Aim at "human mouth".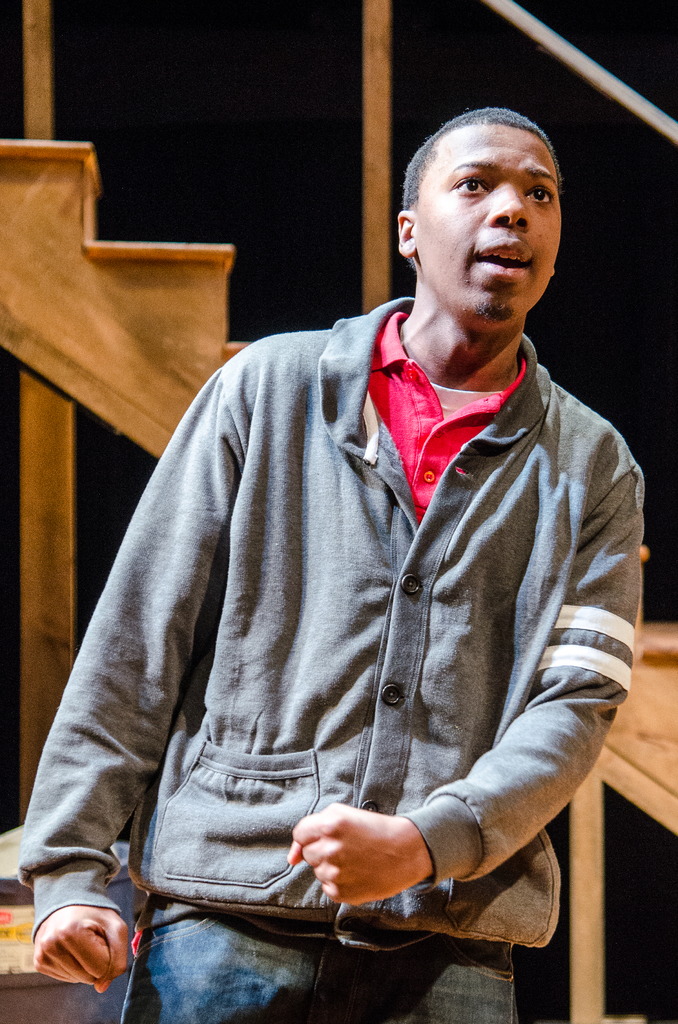
Aimed at <region>469, 232, 533, 281</region>.
